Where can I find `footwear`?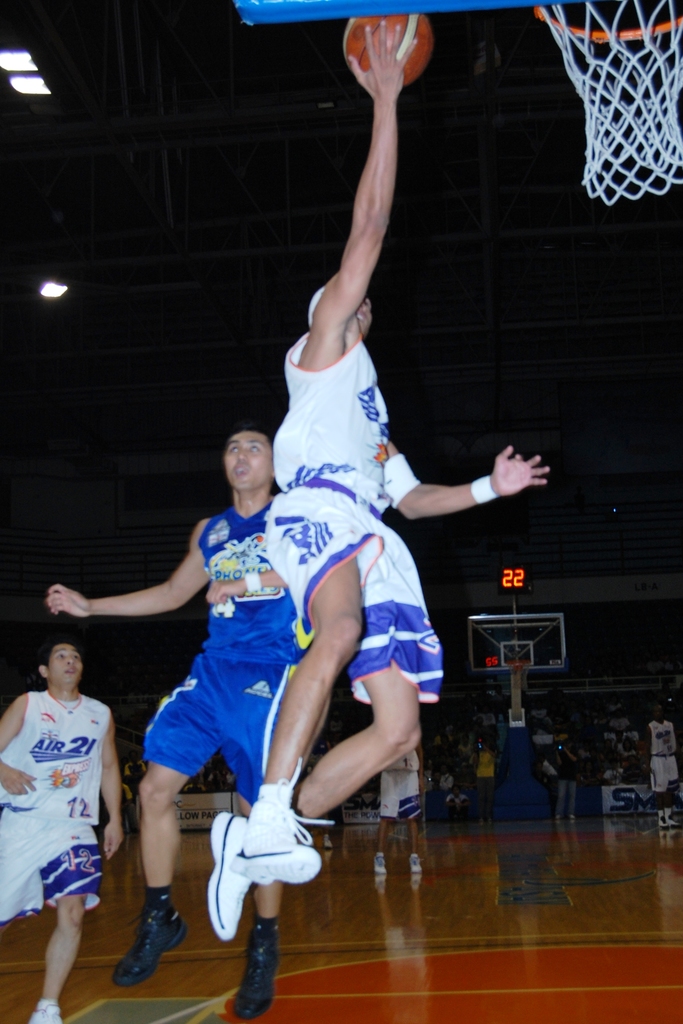
You can find it at 406/858/429/882.
